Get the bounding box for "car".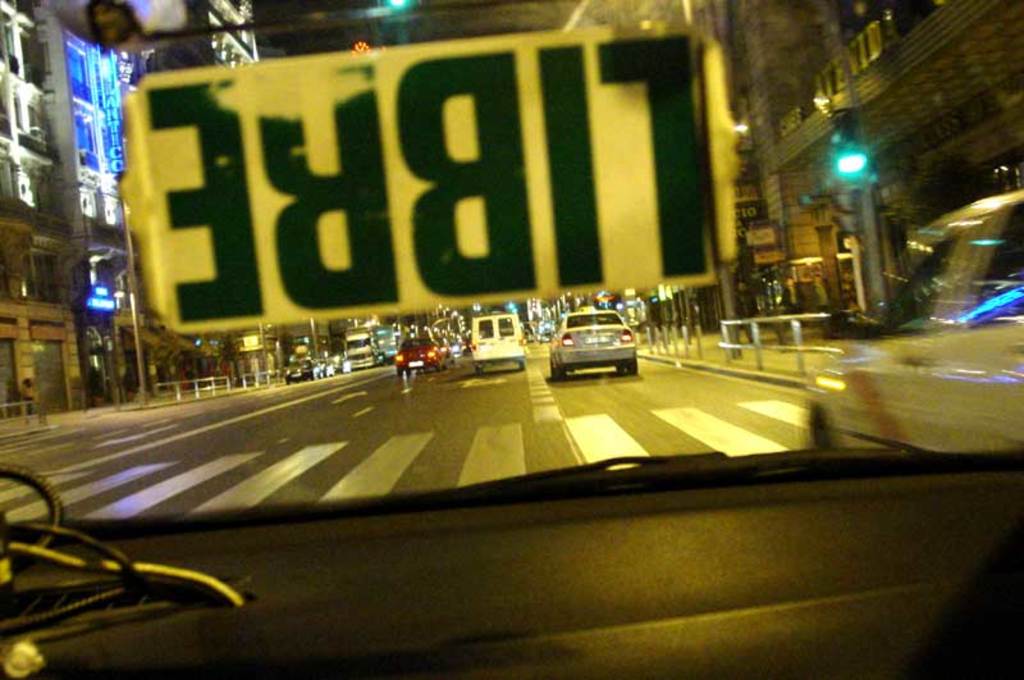
{"x1": 393, "y1": 332, "x2": 448, "y2": 370}.
